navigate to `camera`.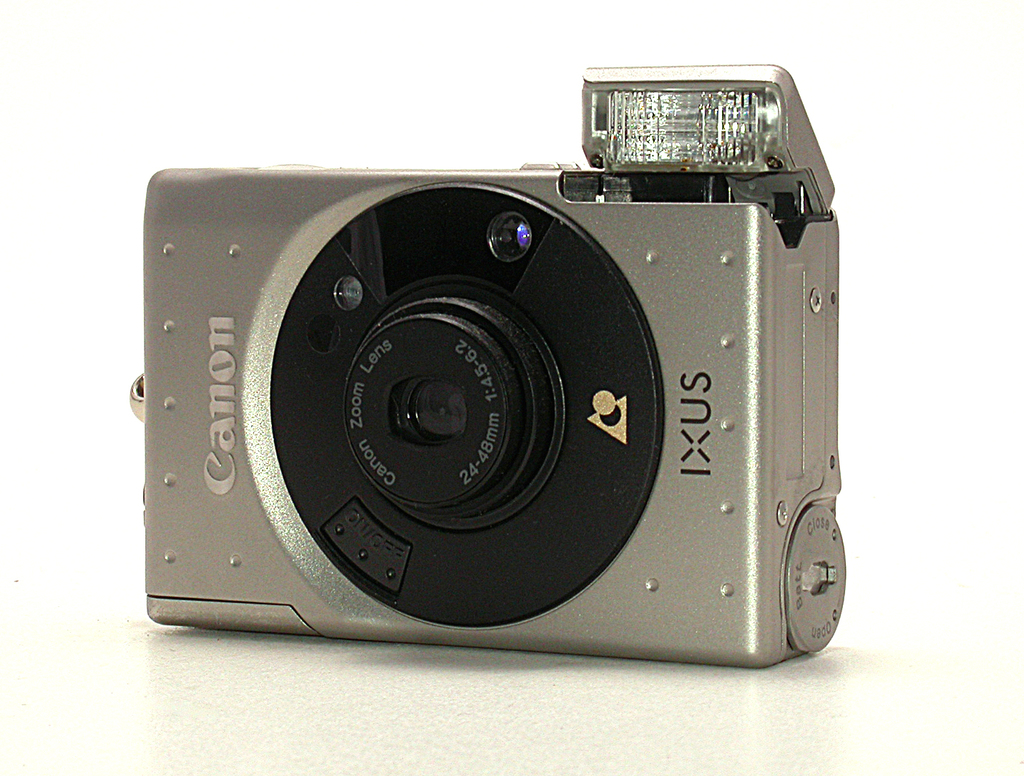
Navigation target: <region>135, 84, 872, 679</region>.
